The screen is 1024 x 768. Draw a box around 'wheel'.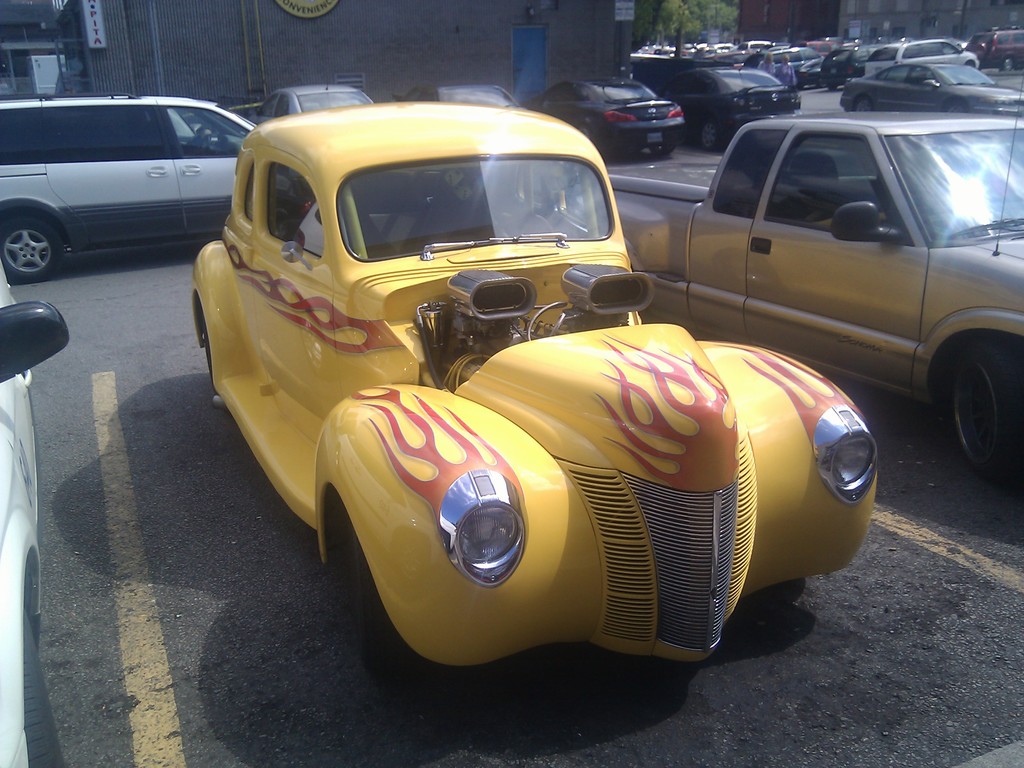
[854, 95, 874, 113].
